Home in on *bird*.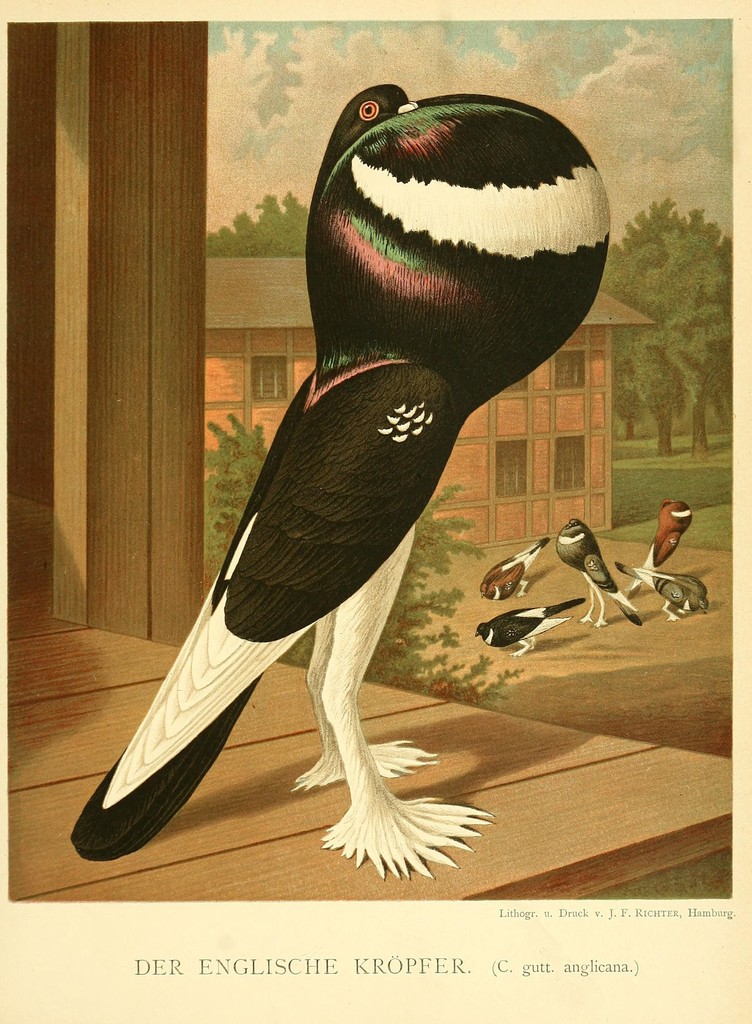
Homed in at [473, 594, 594, 656].
